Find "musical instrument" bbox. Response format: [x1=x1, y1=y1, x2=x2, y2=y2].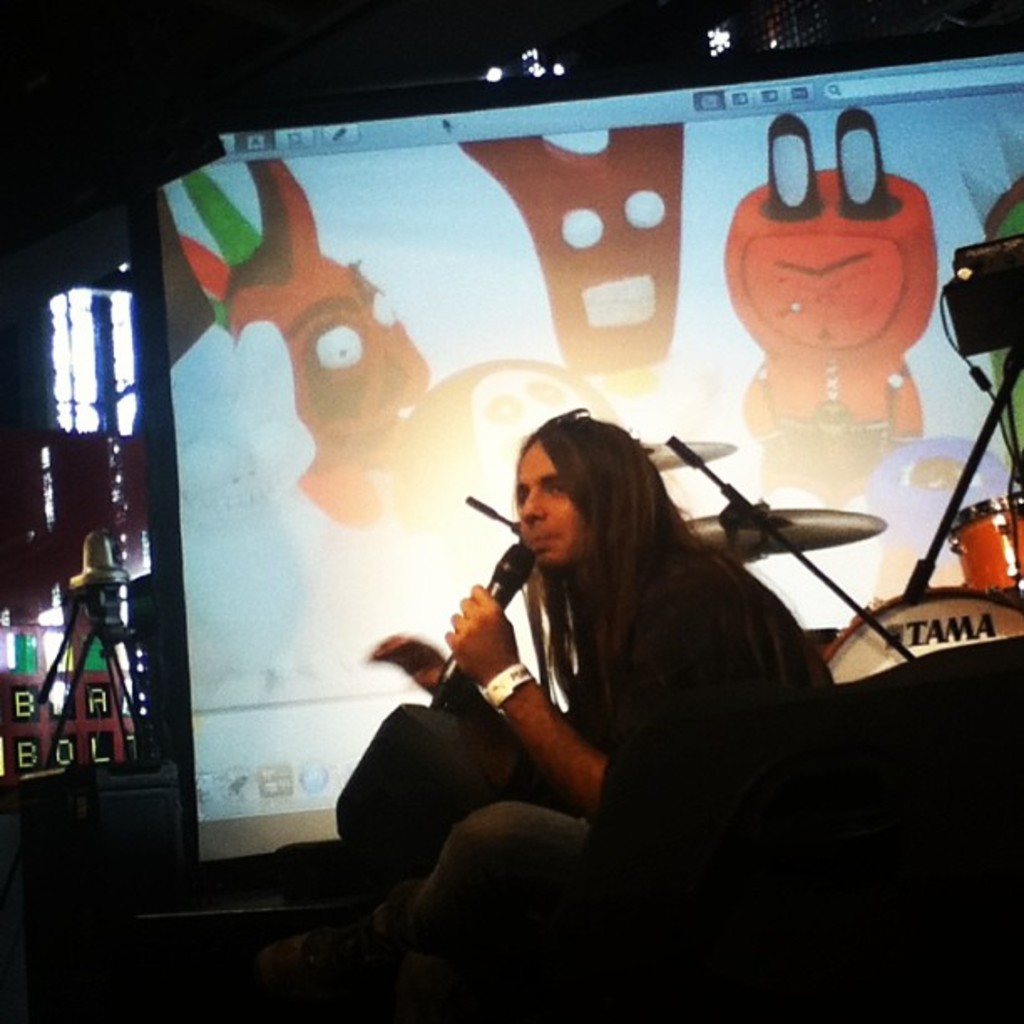
[x1=643, y1=433, x2=738, y2=468].
